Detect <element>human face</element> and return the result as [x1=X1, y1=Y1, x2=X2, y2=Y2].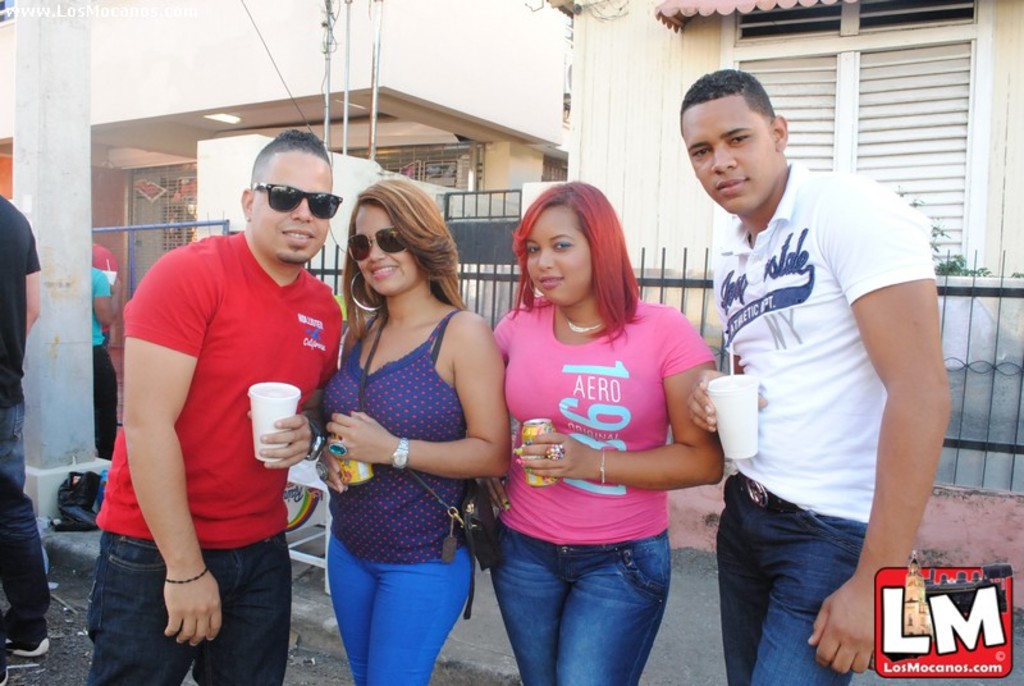
[x1=525, y1=202, x2=598, y2=310].
